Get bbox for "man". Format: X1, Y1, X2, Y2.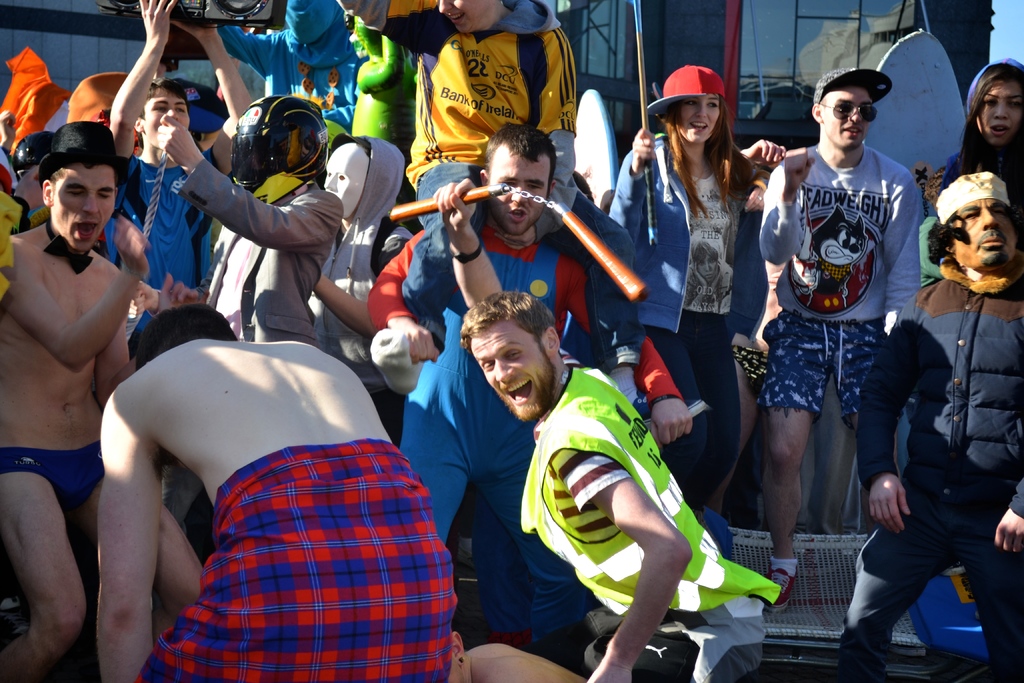
450, 170, 791, 682.
